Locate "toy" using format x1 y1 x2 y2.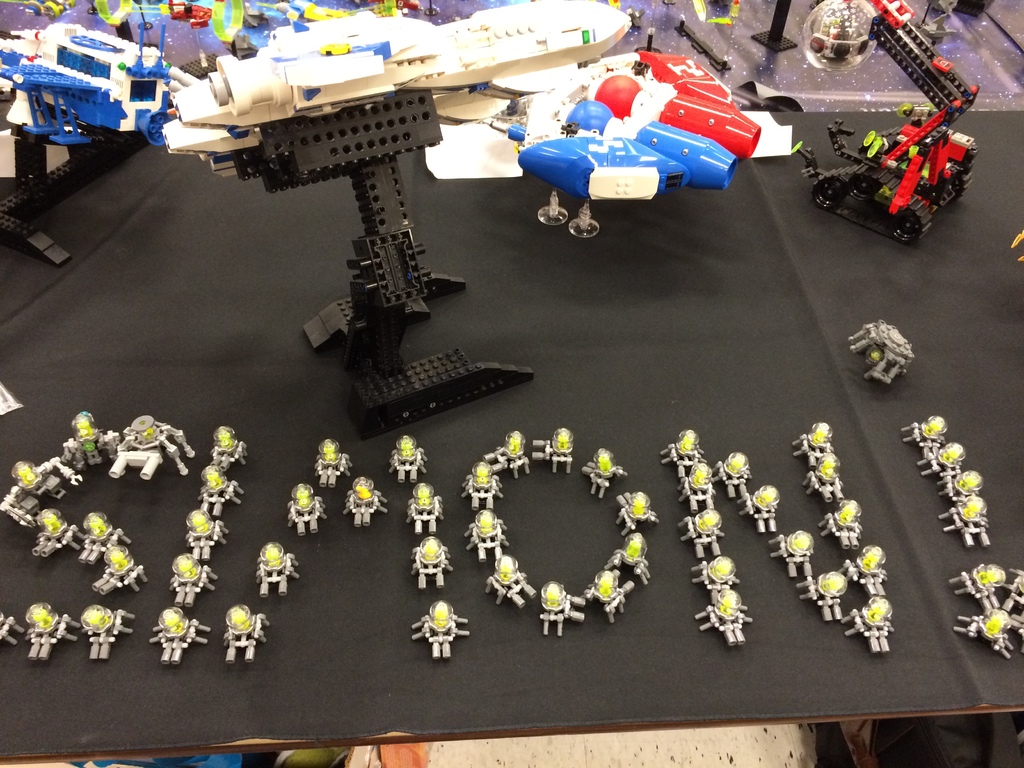
531 429 575 478.
